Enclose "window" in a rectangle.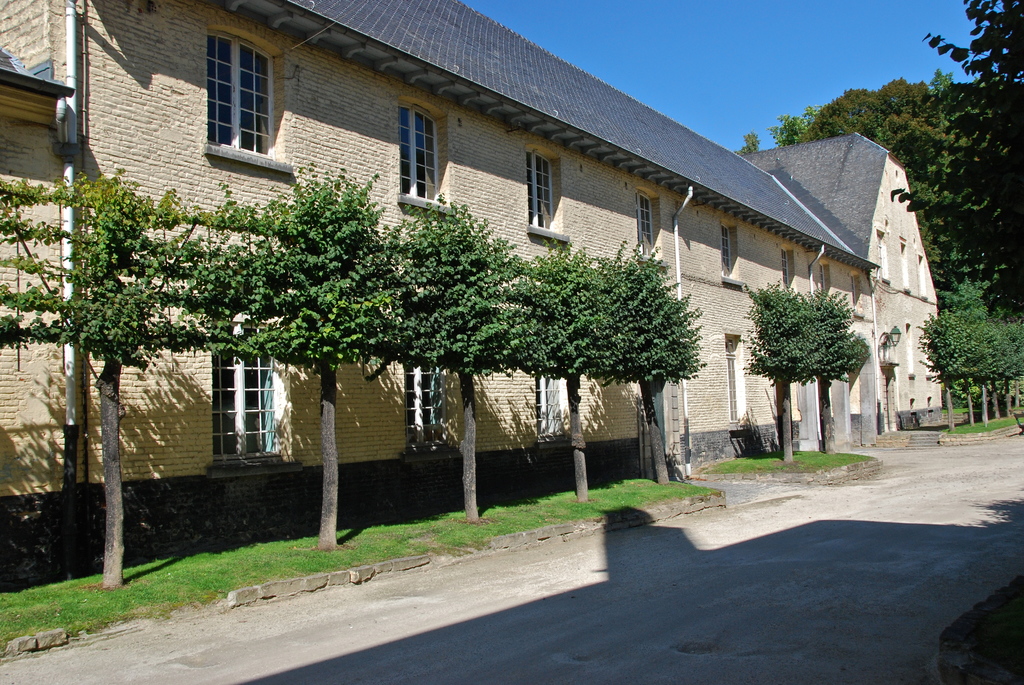
[x1=395, y1=95, x2=455, y2=215].
